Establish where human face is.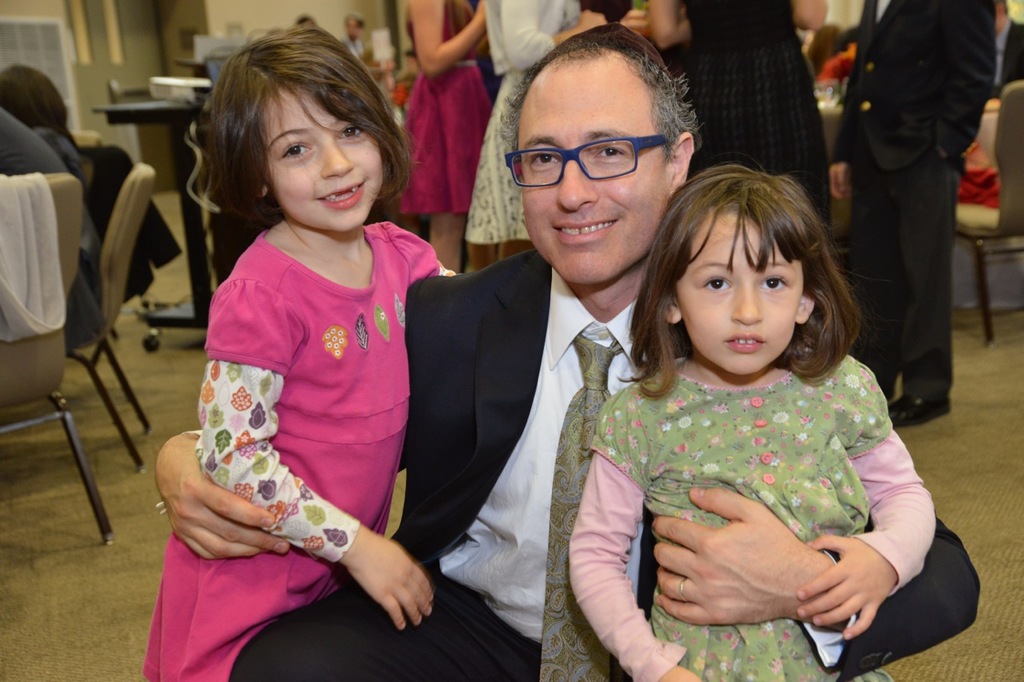
Established at box(678, 212, 802, 372).
